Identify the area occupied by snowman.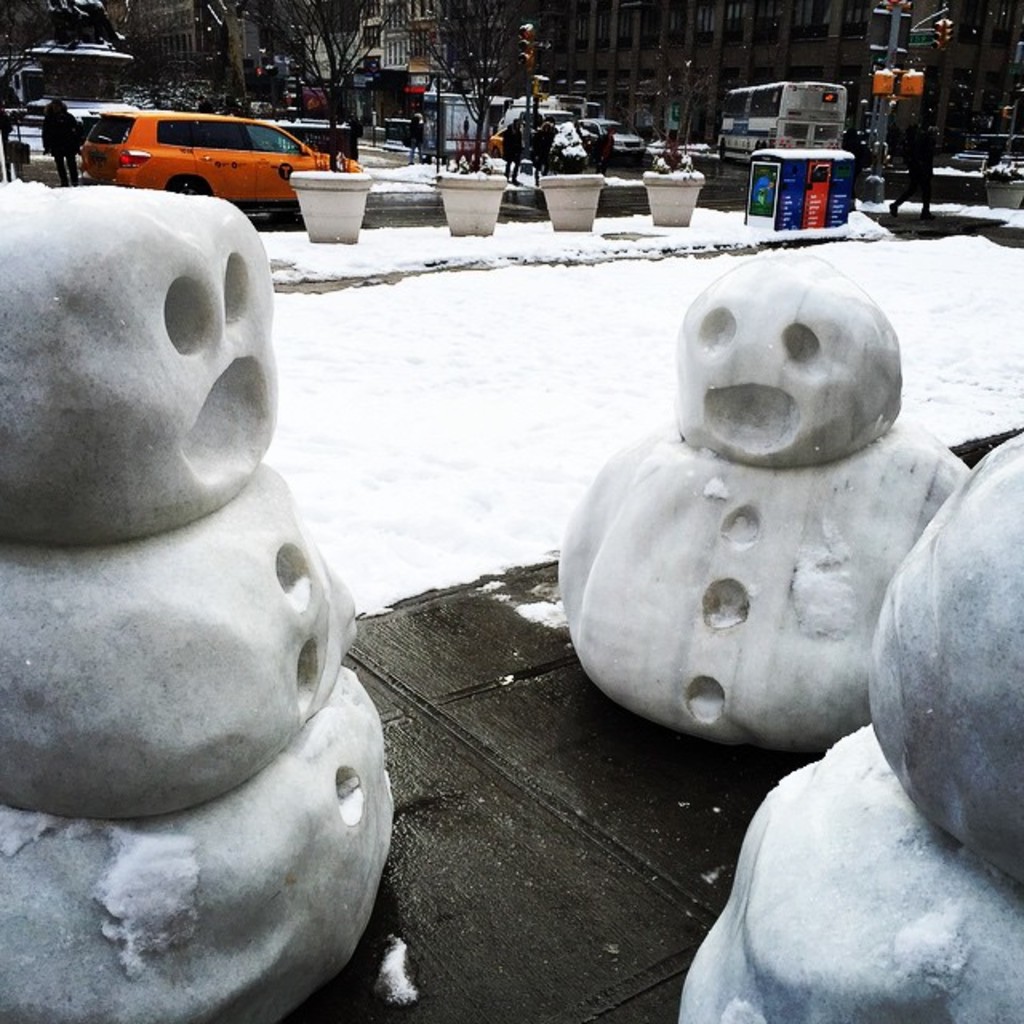
Area: box=[0, 189, 397, 1022].
